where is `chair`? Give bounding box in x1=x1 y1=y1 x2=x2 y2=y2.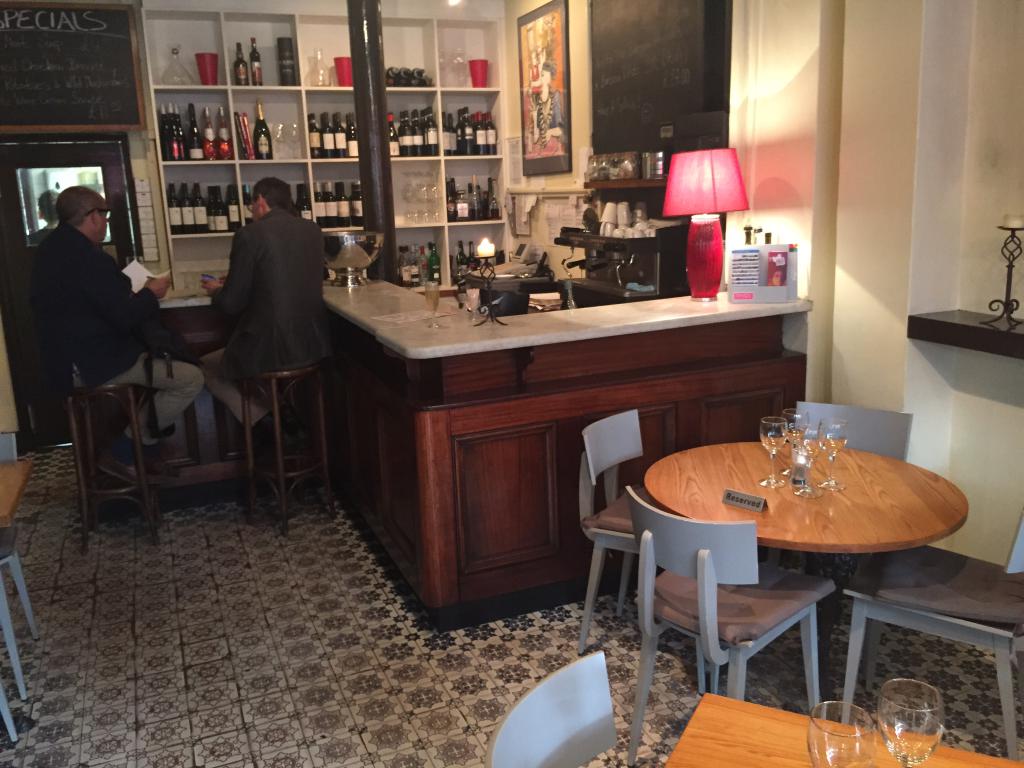
x1=573 y1=404 x2=705 y2=697.
